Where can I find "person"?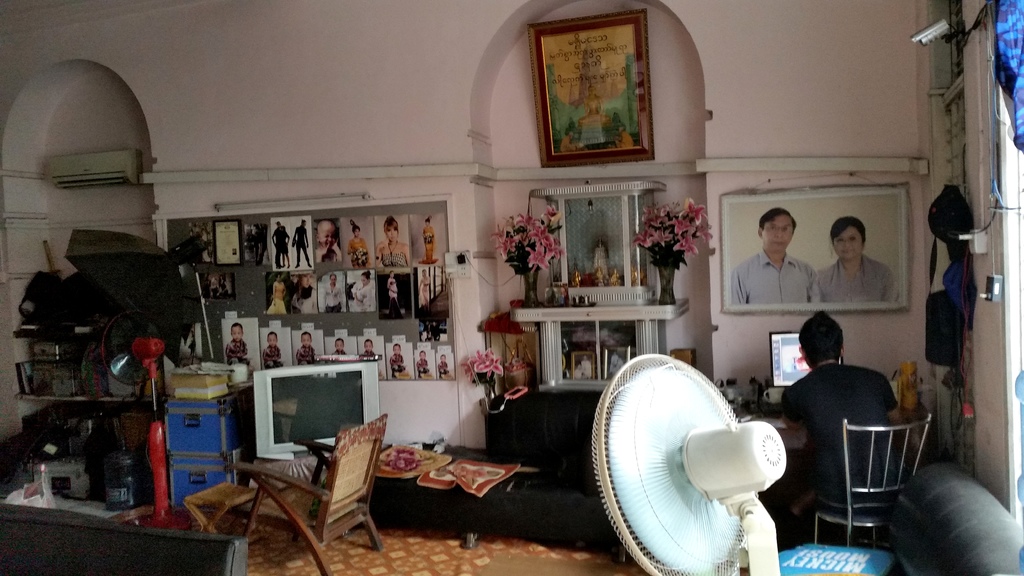
You can find it at BBox(581, 355, 591, 381).
